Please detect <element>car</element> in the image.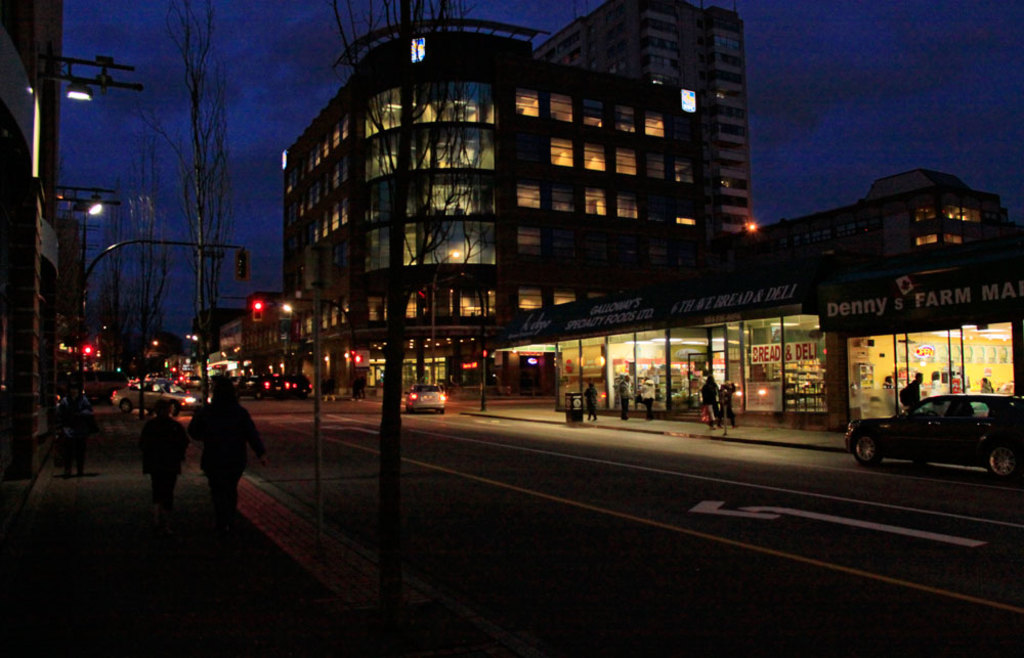
x1=407, y1=388, x2=446, y2=414.
